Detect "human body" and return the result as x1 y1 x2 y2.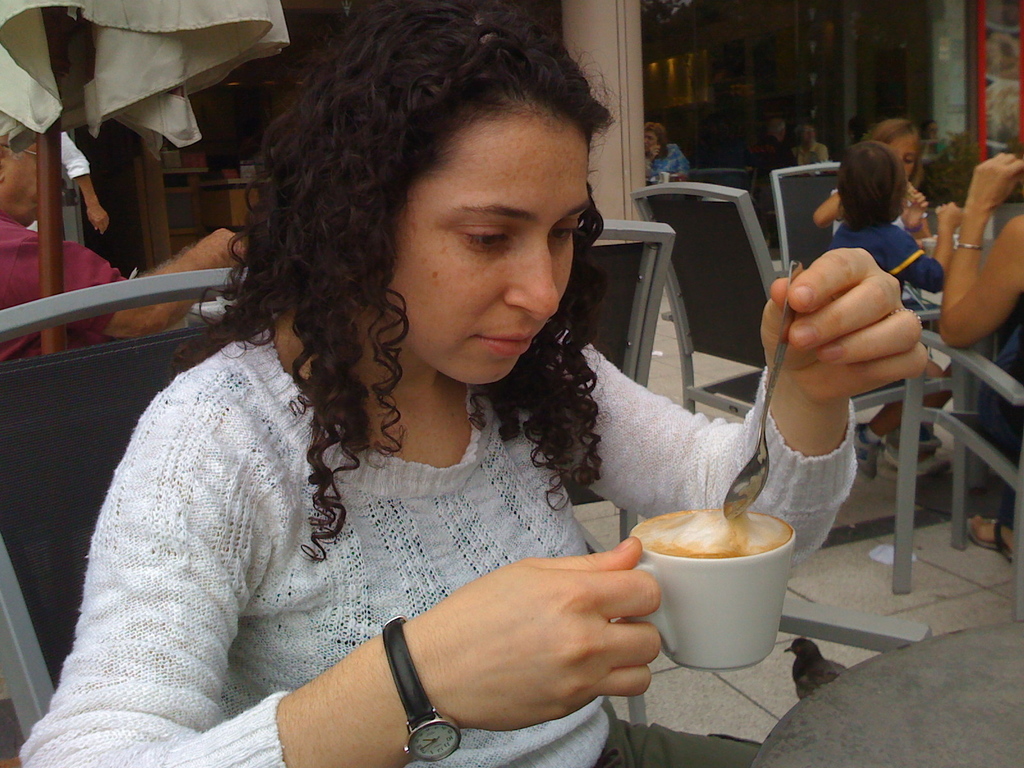
0 100 257 362.
